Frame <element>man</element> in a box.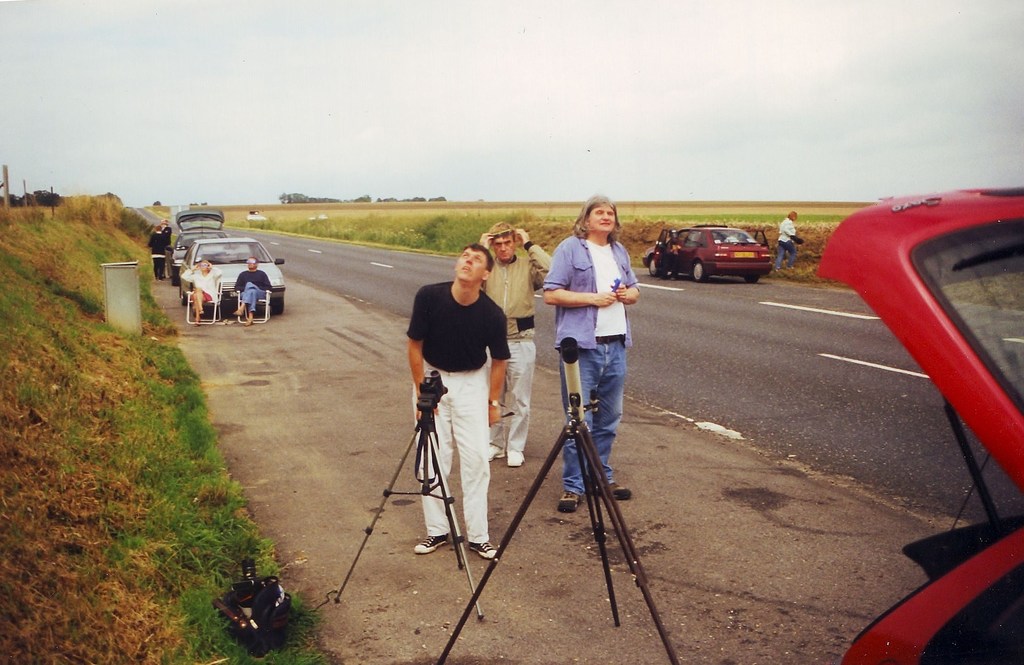
[x1=399, y1=248, x2=521, y2=536].
